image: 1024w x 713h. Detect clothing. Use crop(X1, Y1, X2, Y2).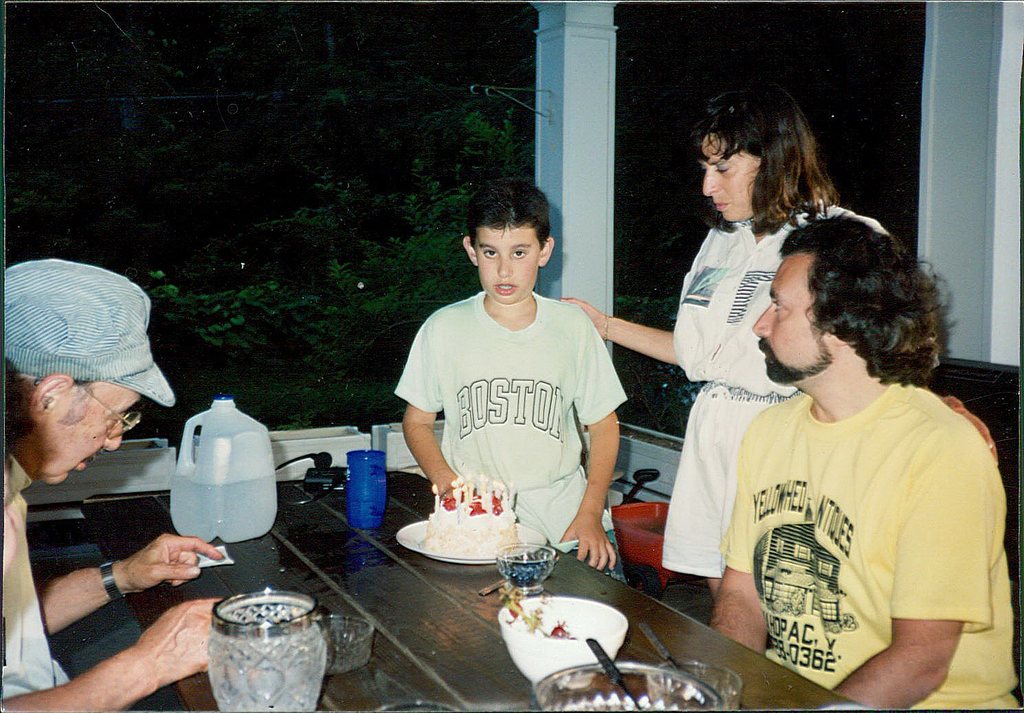
crop(660, 195, 894, 577).
